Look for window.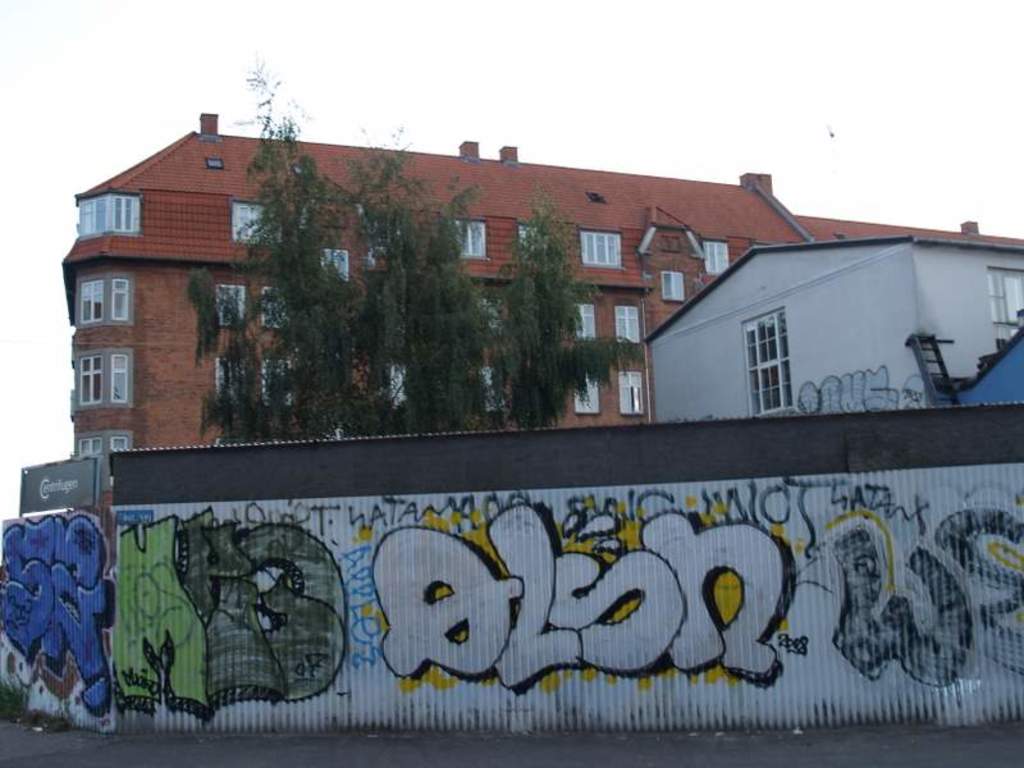
Found: 72,275,132,332.
